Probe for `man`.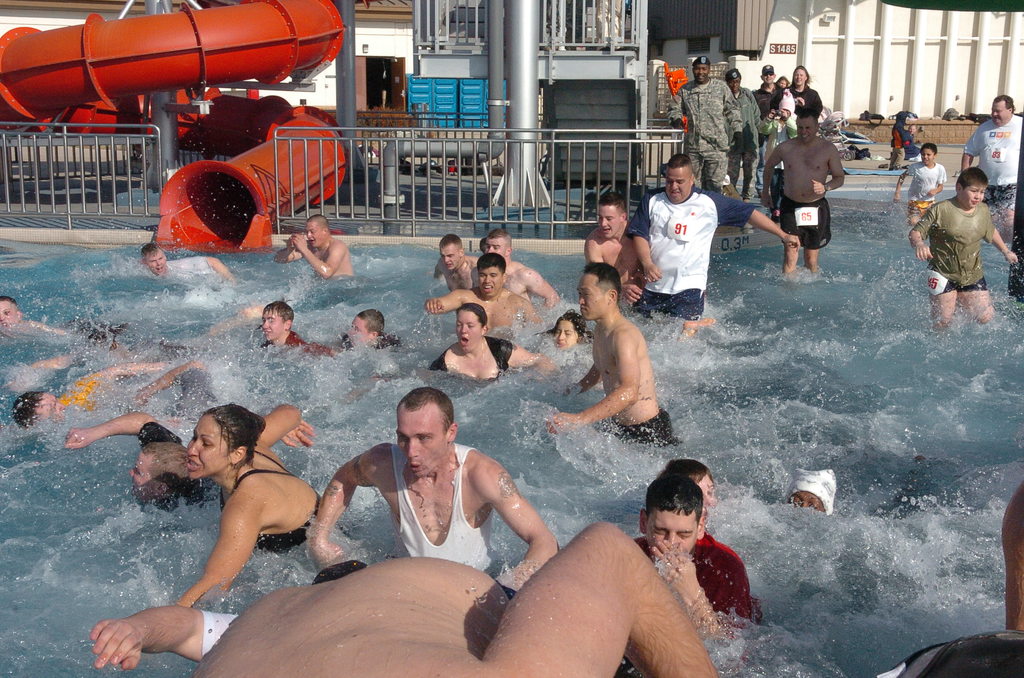
Probe result: 624 155 800 319.
